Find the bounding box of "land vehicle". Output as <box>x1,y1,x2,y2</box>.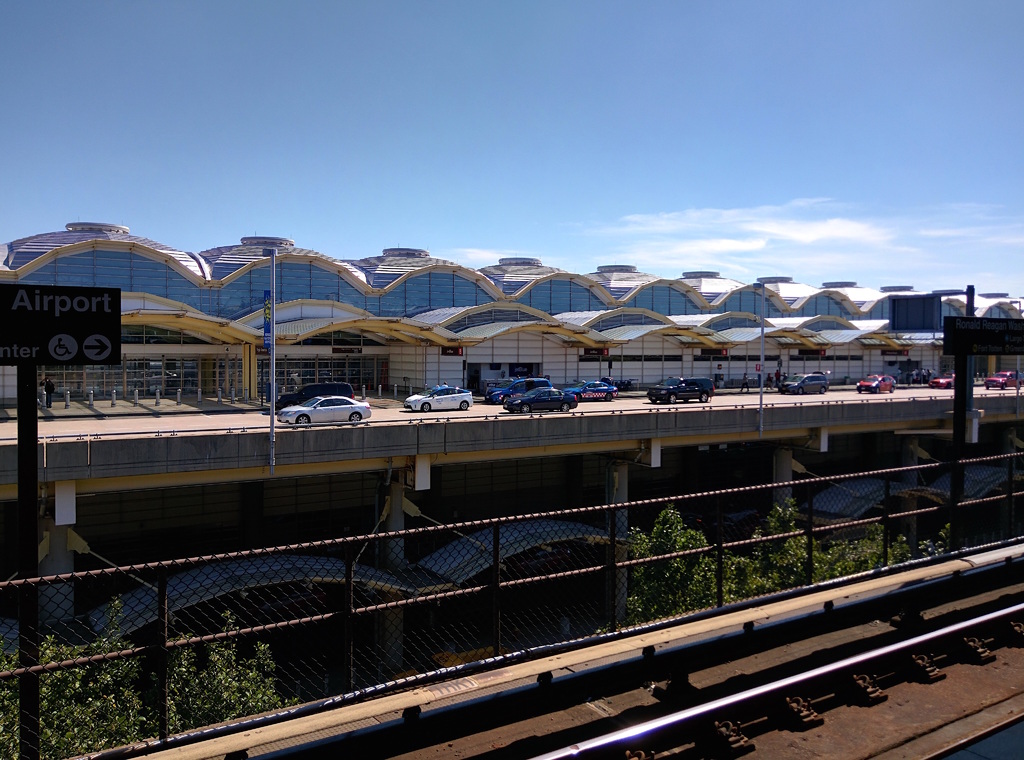
<box>403,386,474,412</box>.
